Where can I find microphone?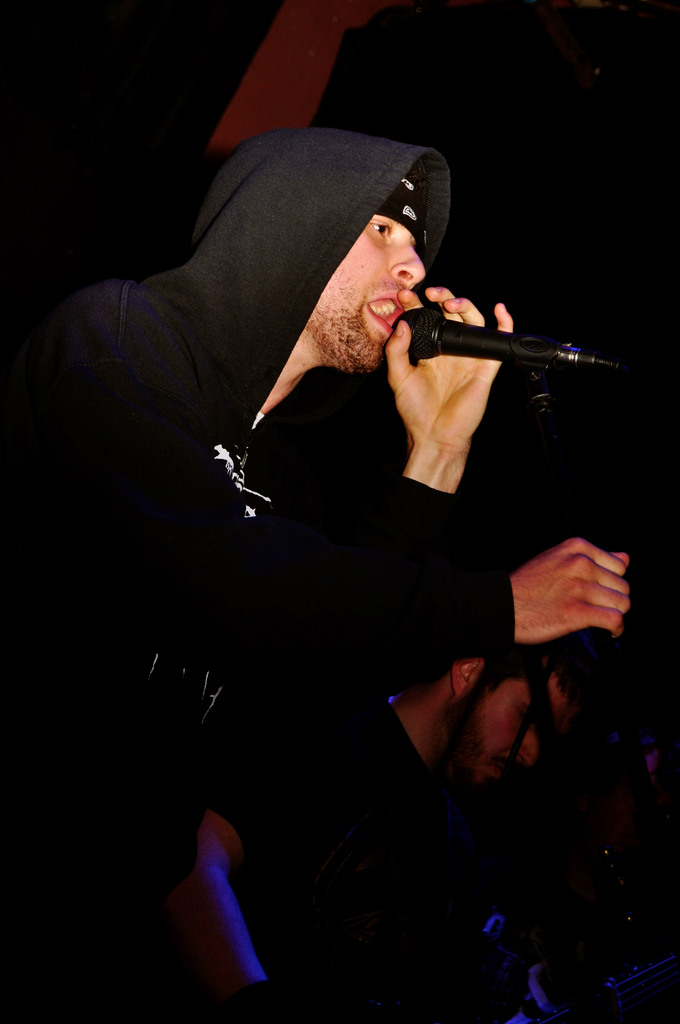
You can find it at [355, 283, 631, 399].
